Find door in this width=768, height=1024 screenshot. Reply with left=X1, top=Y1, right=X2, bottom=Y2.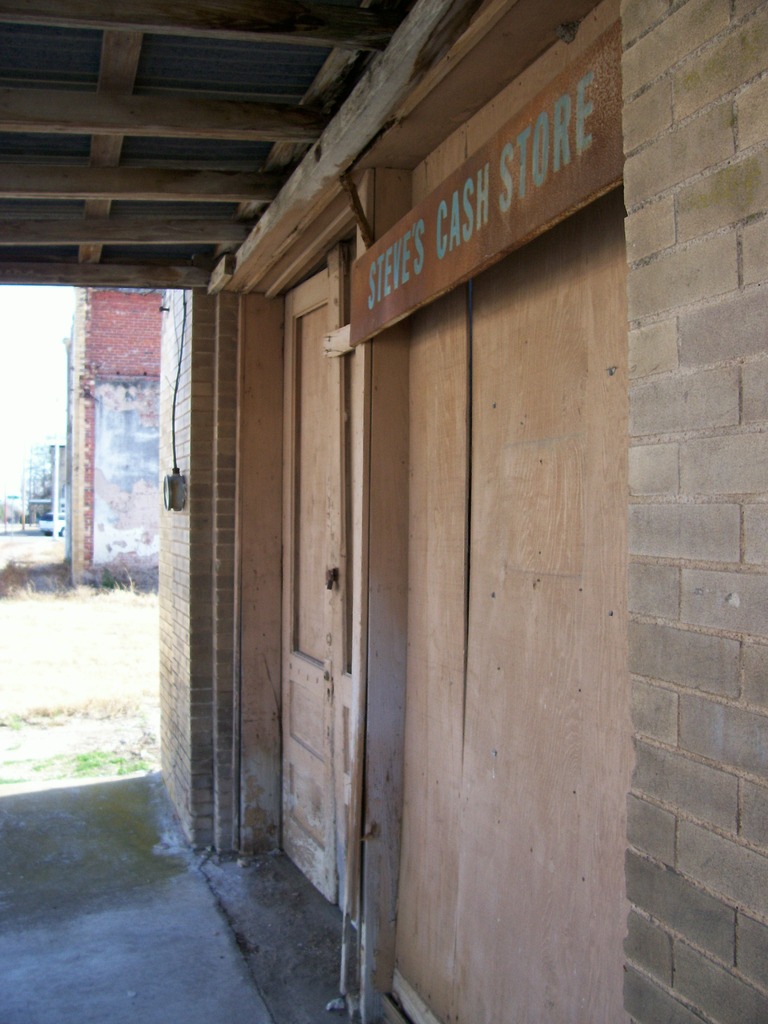
left=278, top=266, right=343, bottom=908.
